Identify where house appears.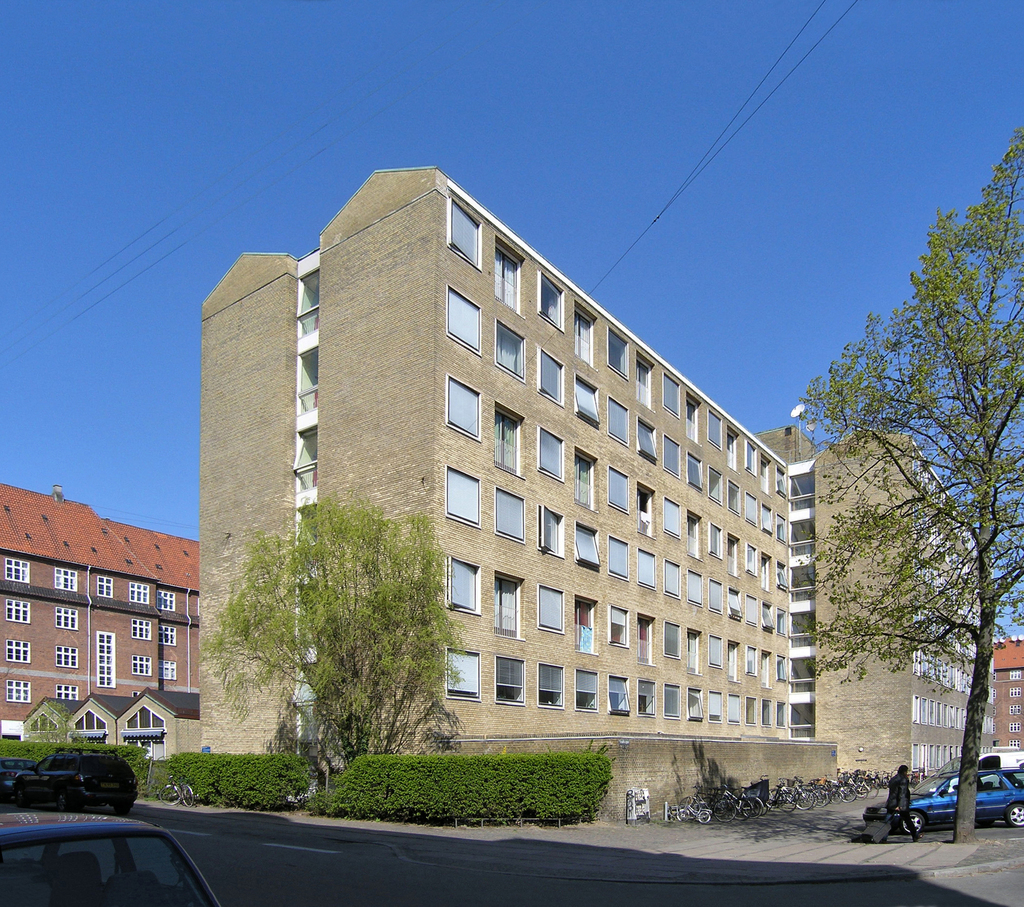
Appears at <bbox>19, 698, 86, 742</bbox>.
